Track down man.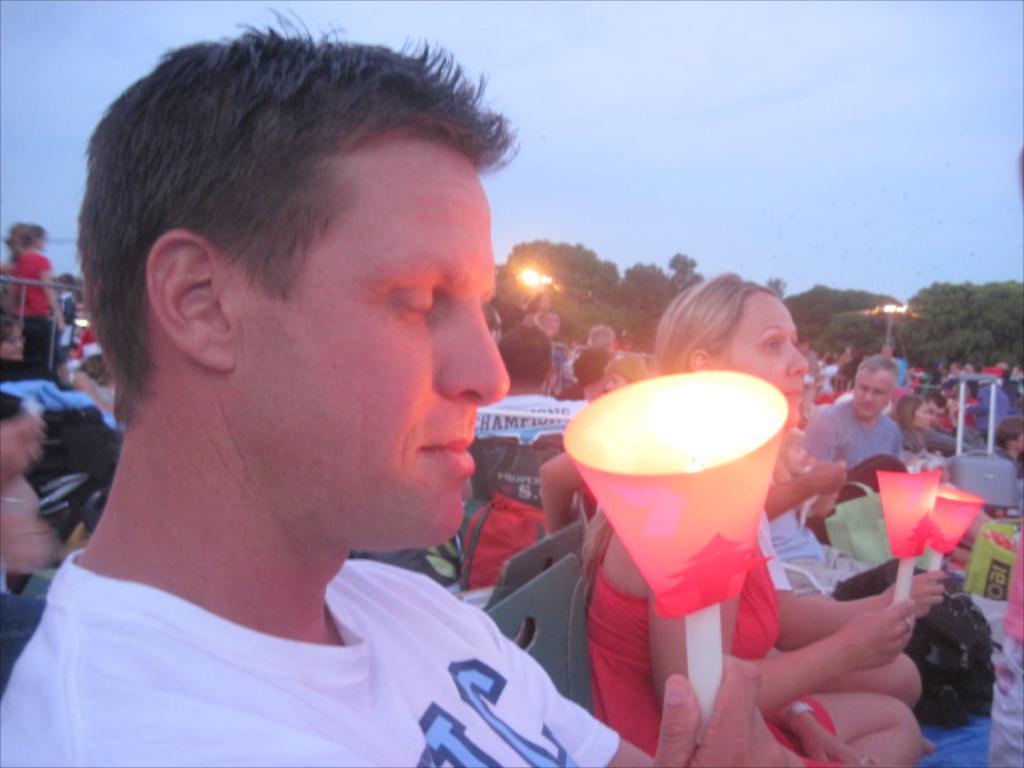
Tracked to locate(947, 358, 960, 378).
